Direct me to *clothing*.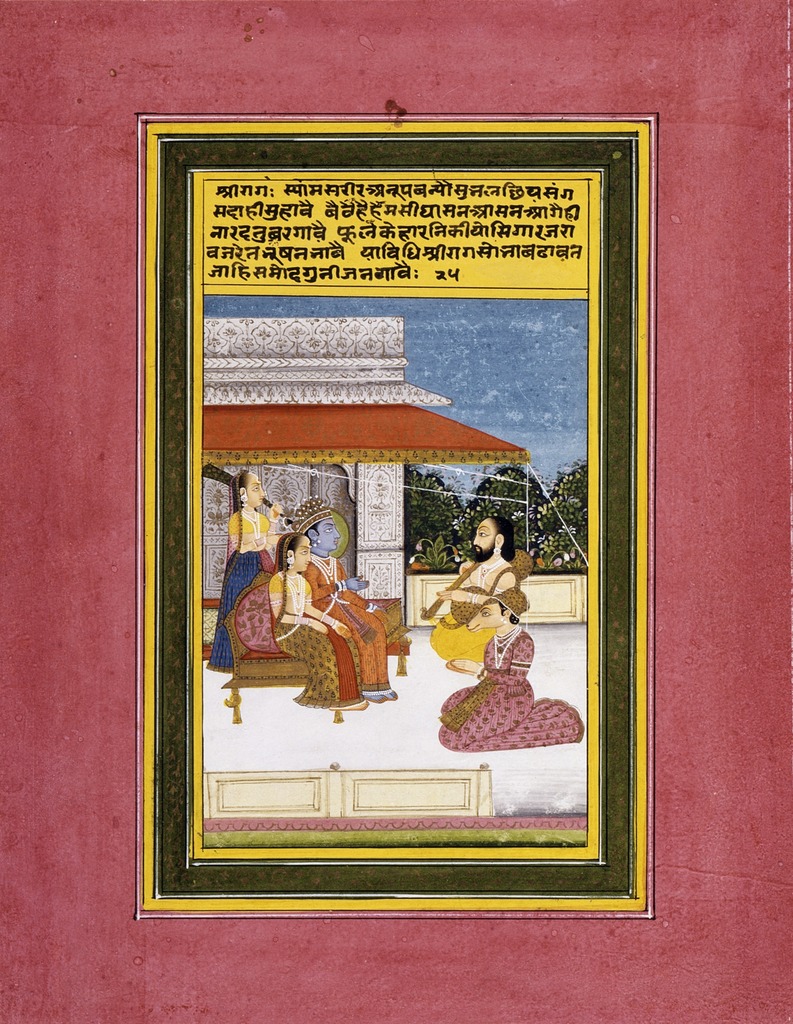
Direction: Rect(303, 554, 396, 688).
